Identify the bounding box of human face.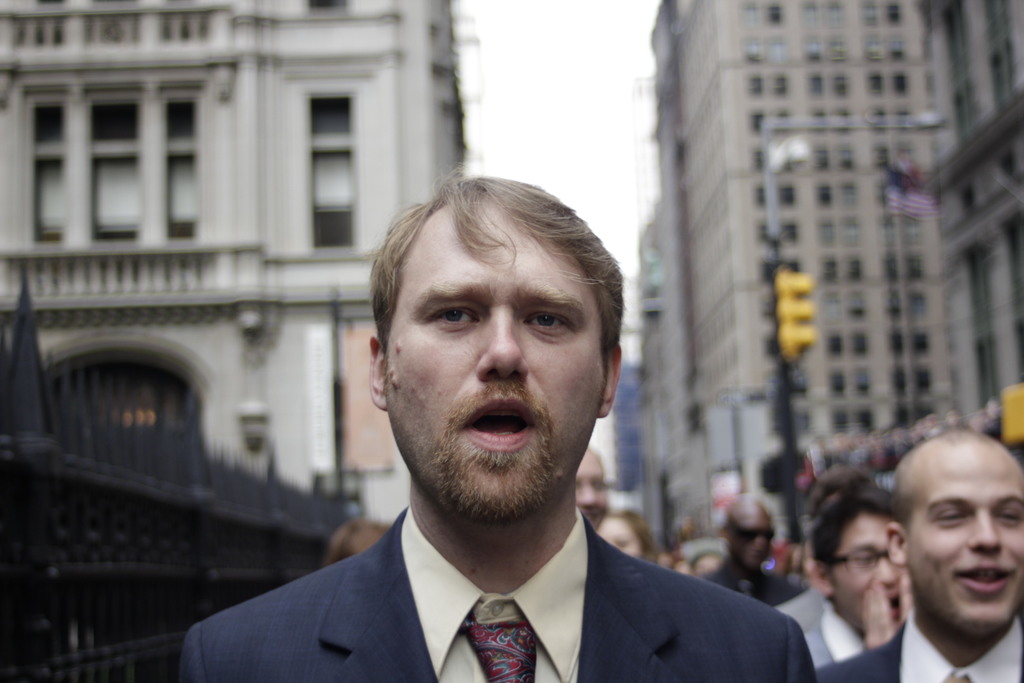
locate(834, 514, 906, 622).
